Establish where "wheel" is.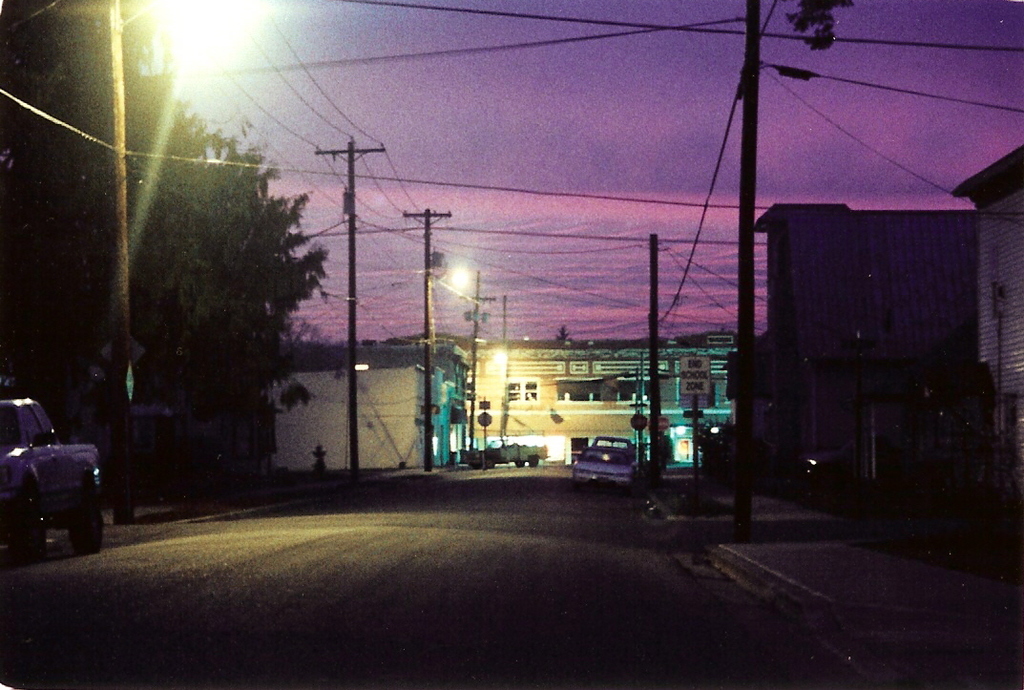
Established at (13, 483, 53, 562).
